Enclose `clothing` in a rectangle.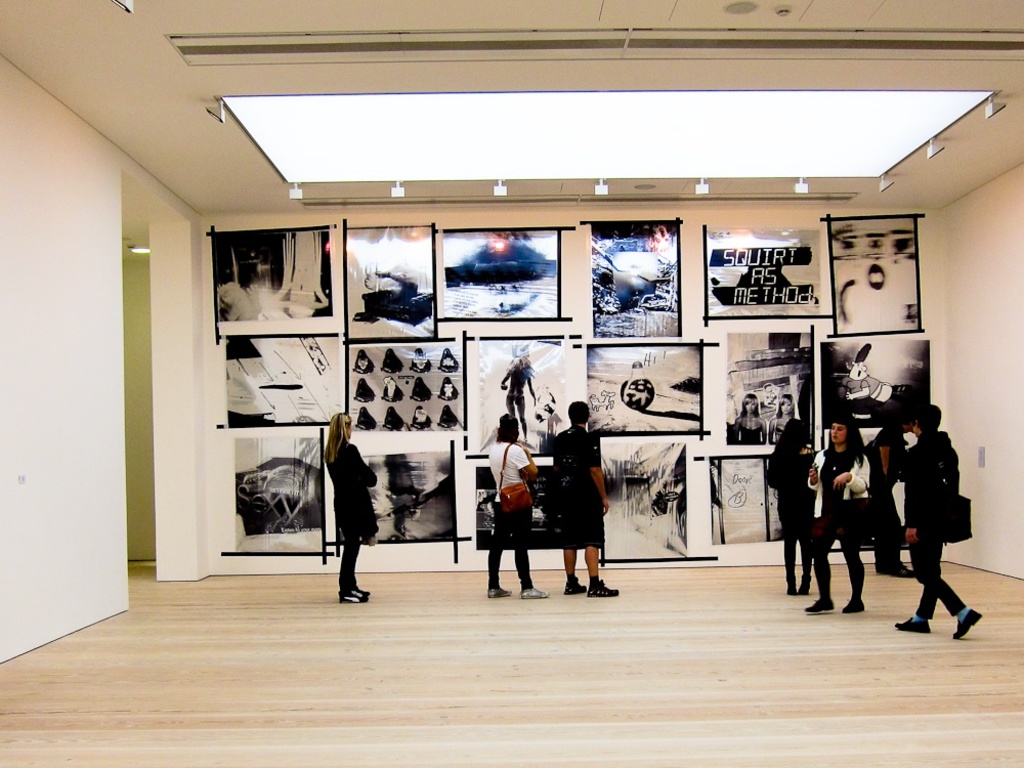
(778, 449, 825, 610).
